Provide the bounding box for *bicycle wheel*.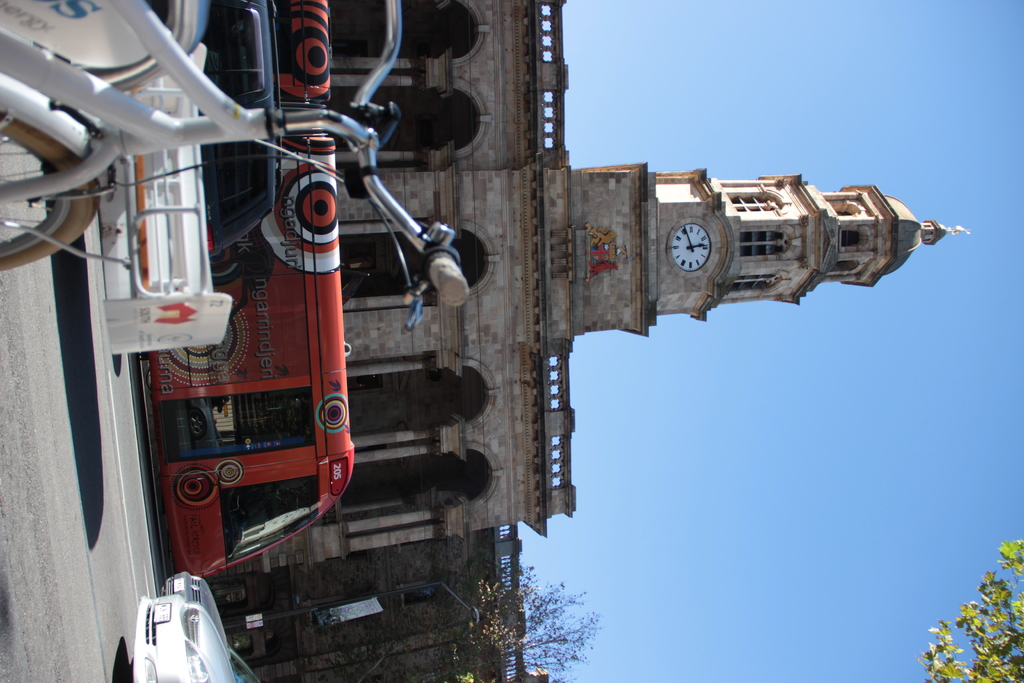
0, 109, 100, 268.
